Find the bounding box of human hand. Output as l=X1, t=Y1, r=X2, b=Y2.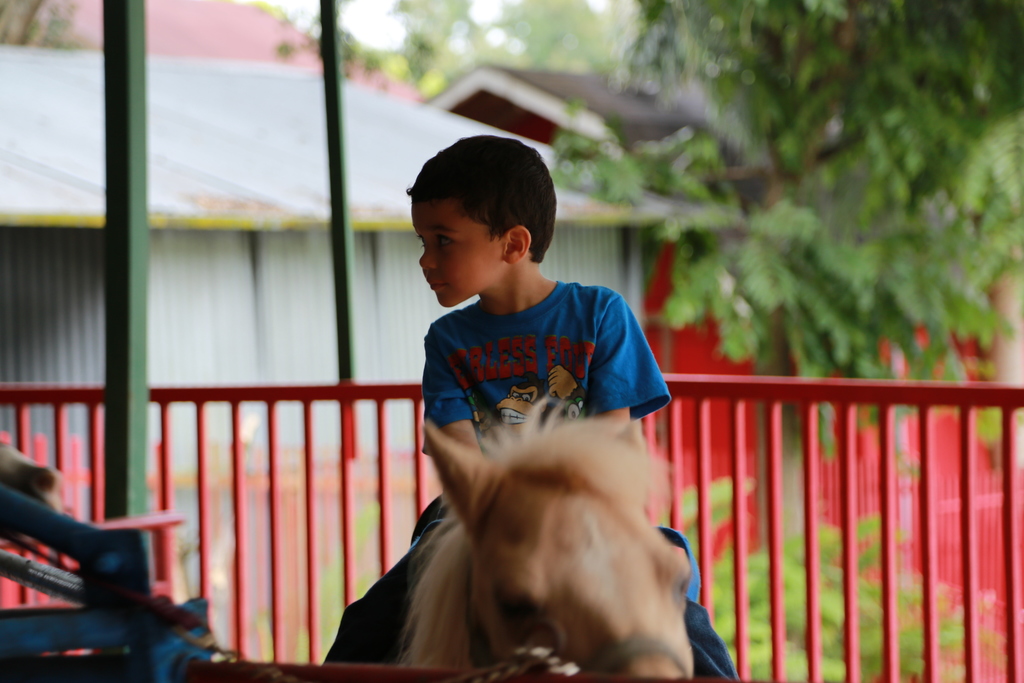
l=548, t=364, r=591, b=418.
